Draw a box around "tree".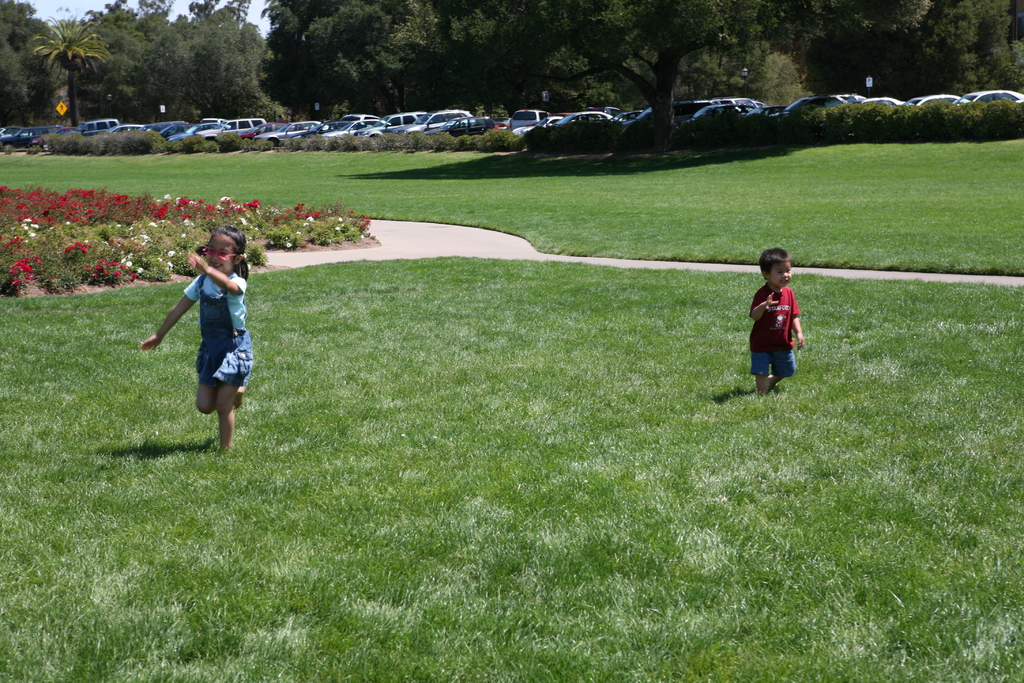
28, 13, 118, 130.
